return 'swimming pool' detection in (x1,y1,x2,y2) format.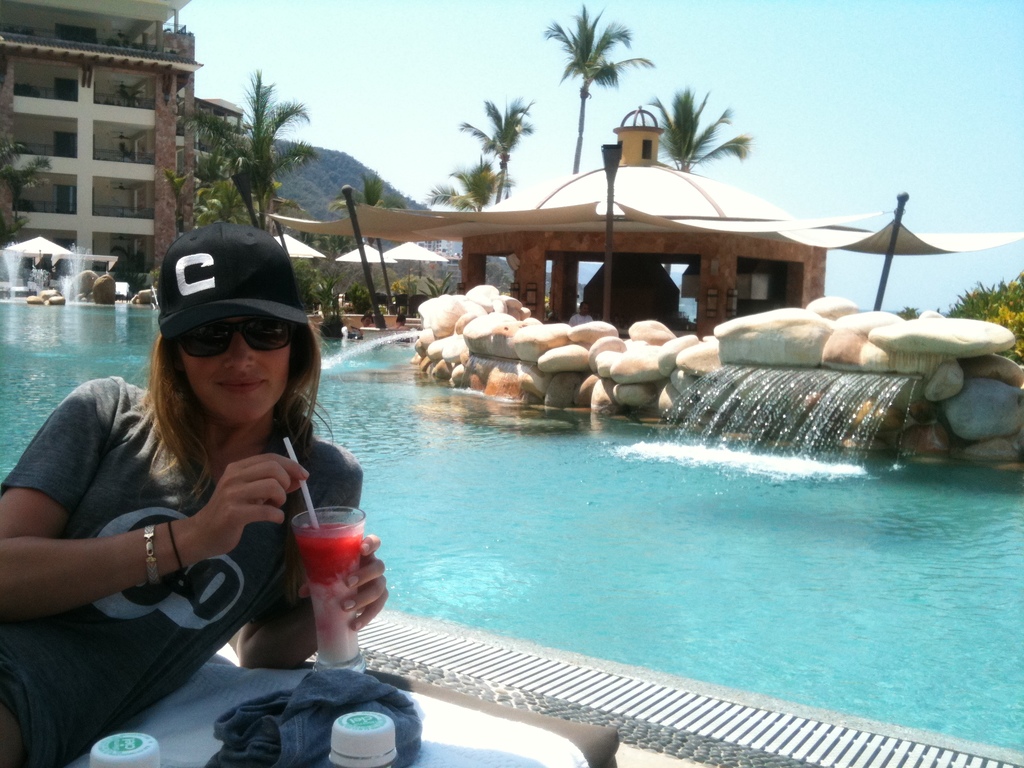
(3,269,904,767).
